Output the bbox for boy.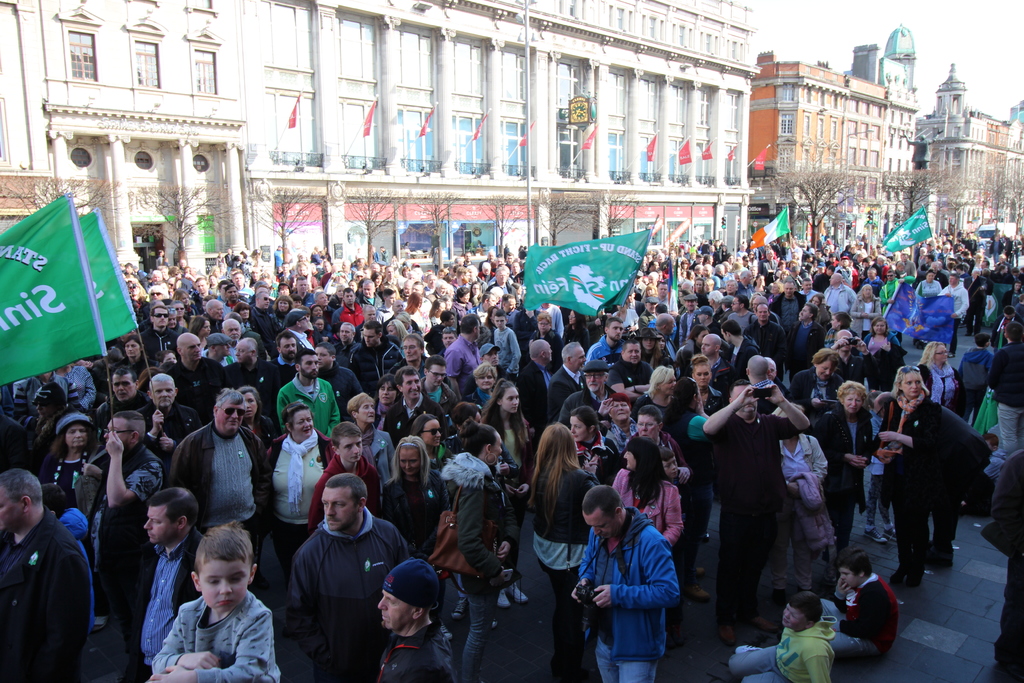
(x1=730, y1=596, x2=836, y2=682).
